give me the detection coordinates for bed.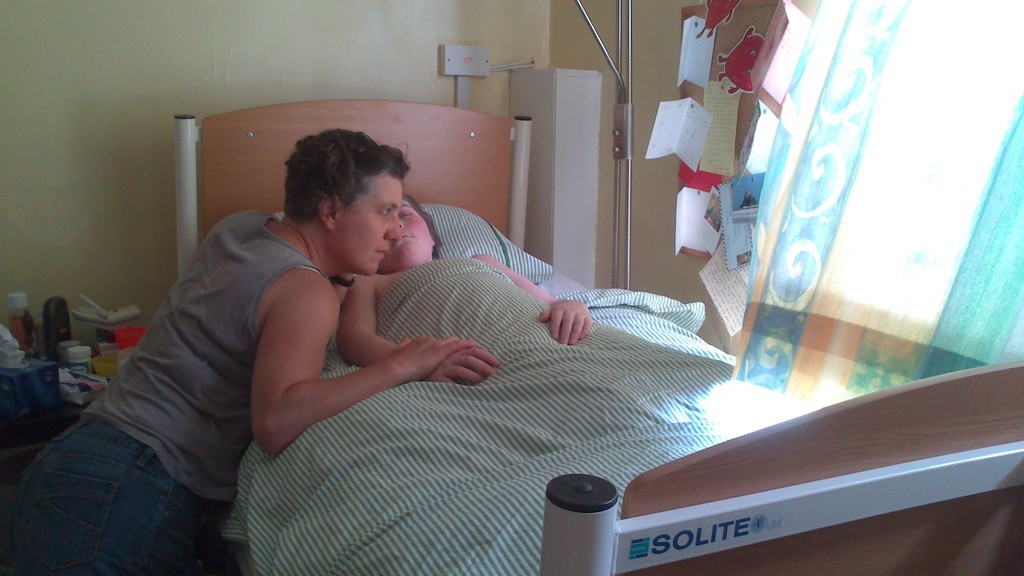
bbox=(168, 93, 1023, 575).
